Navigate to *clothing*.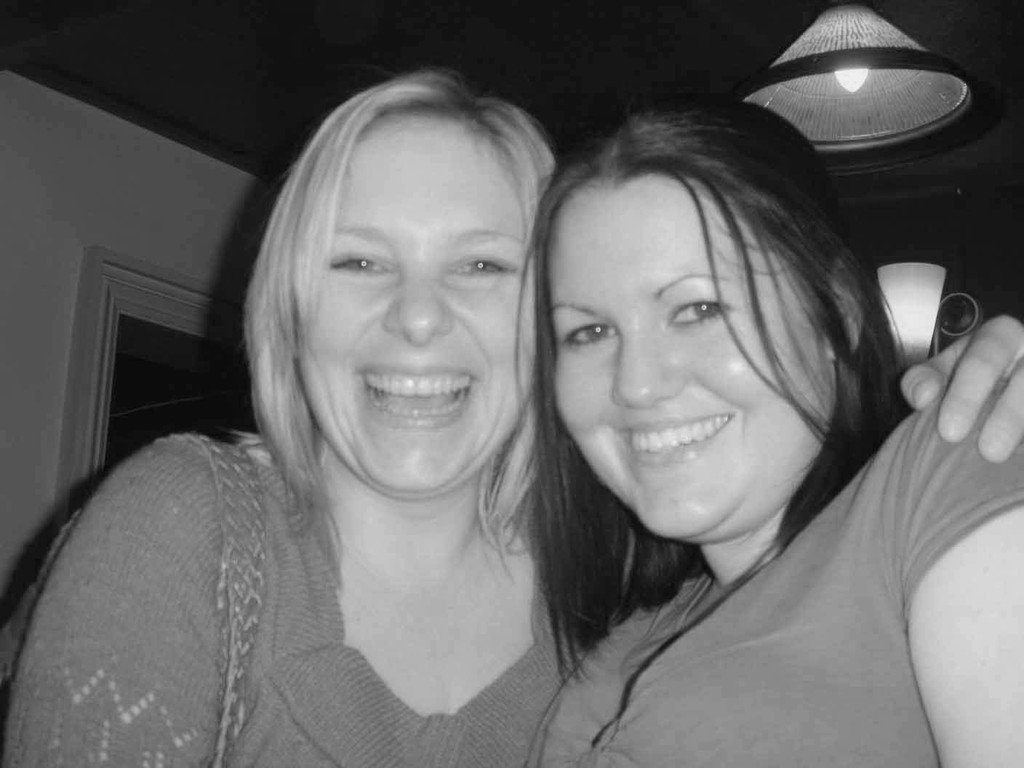
Navigation target: x1=479 y1=358 x2=1001 y2=754.
